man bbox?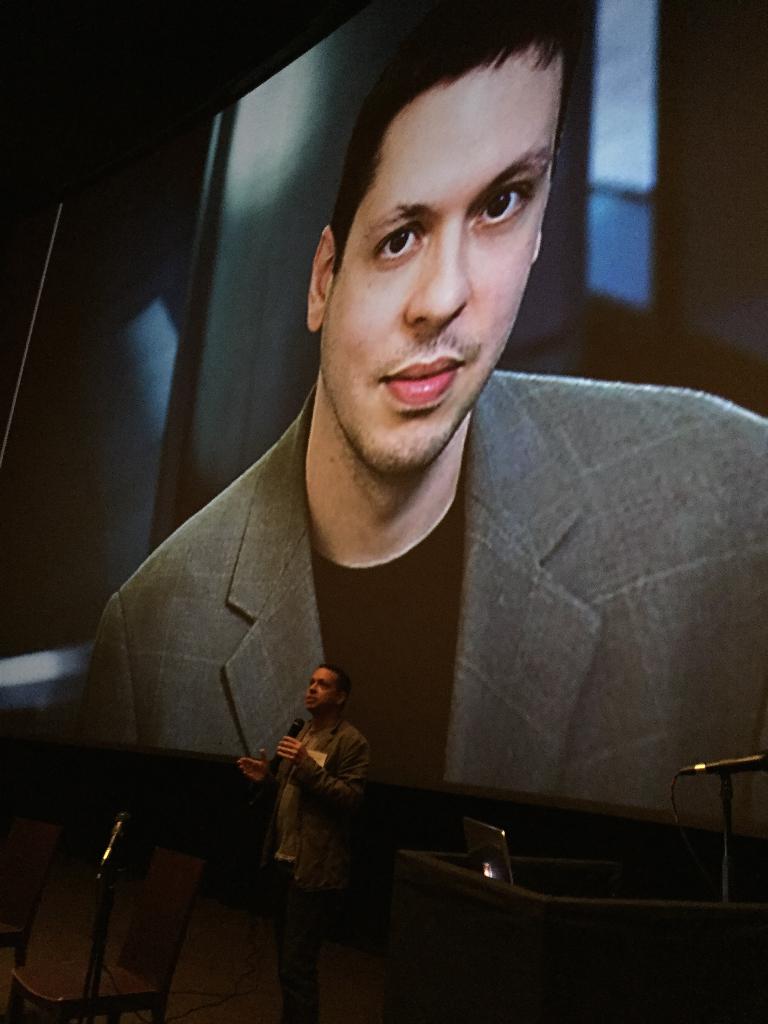
locate(233, 630, 396, 987)
